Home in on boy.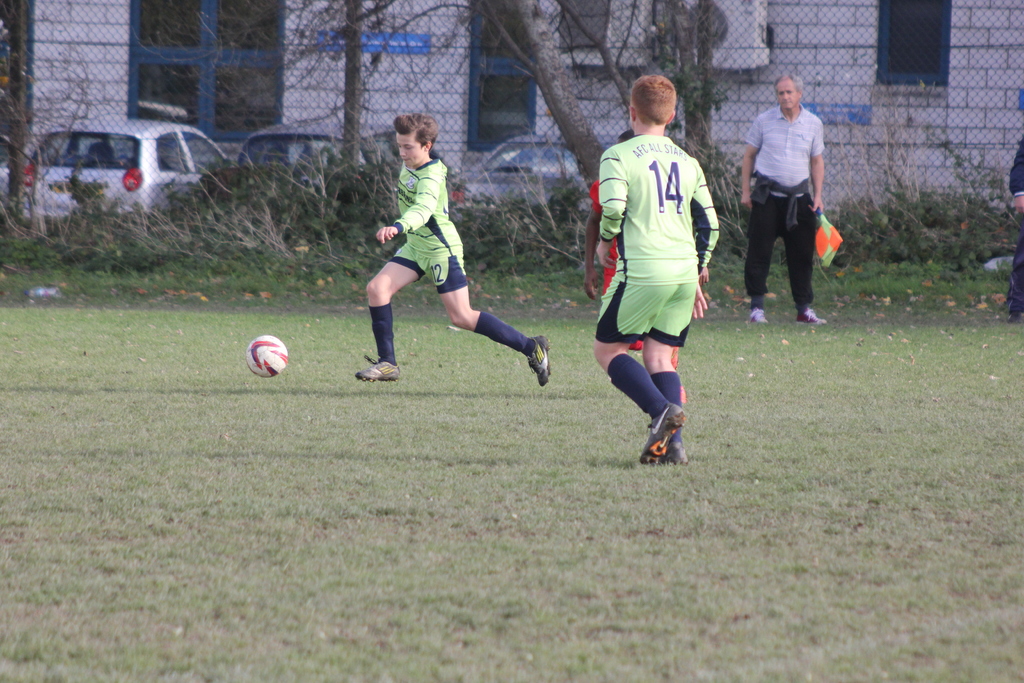
Homed in at {"x1": 580, "y1": 72, "x2": 729, "y2": 463}.
